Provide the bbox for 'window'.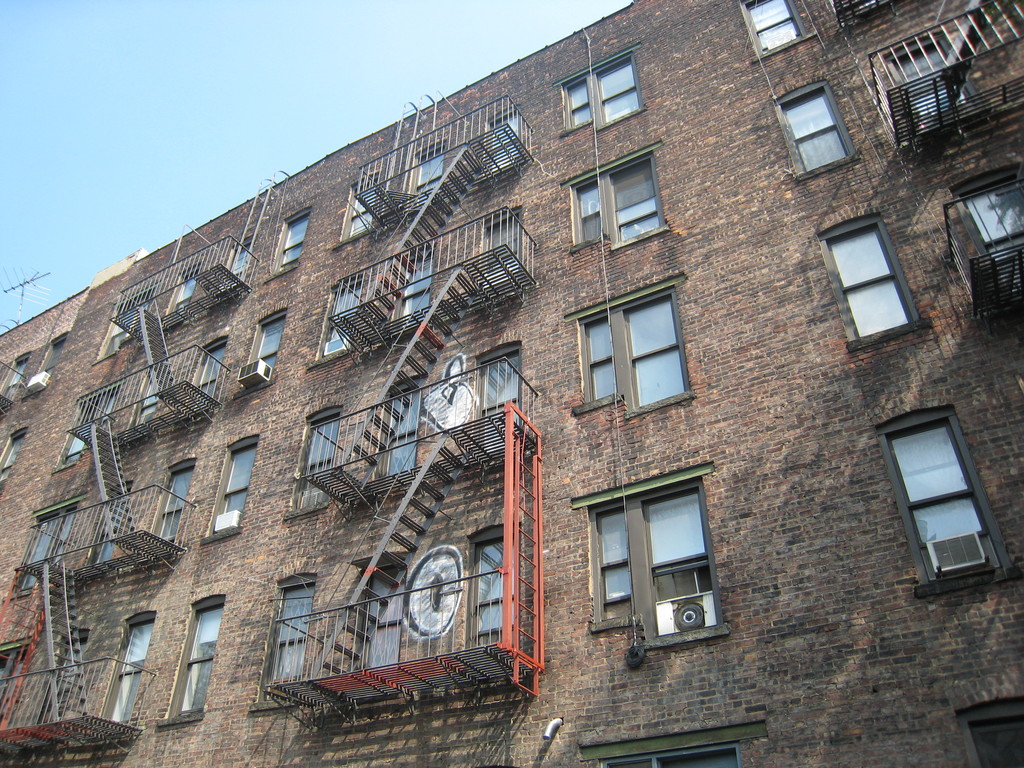
{"left": 297, "top": 413, "right": 338, "bottom": 509}.
